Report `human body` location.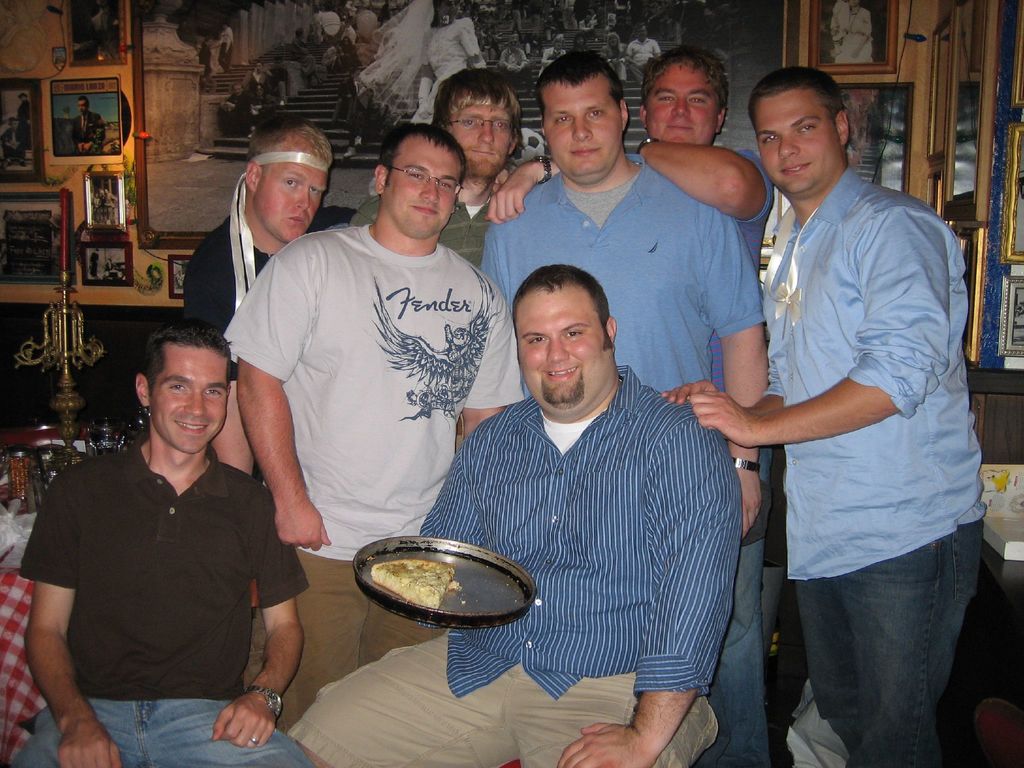
Report: bbox=(716, 76, 981, 767).
